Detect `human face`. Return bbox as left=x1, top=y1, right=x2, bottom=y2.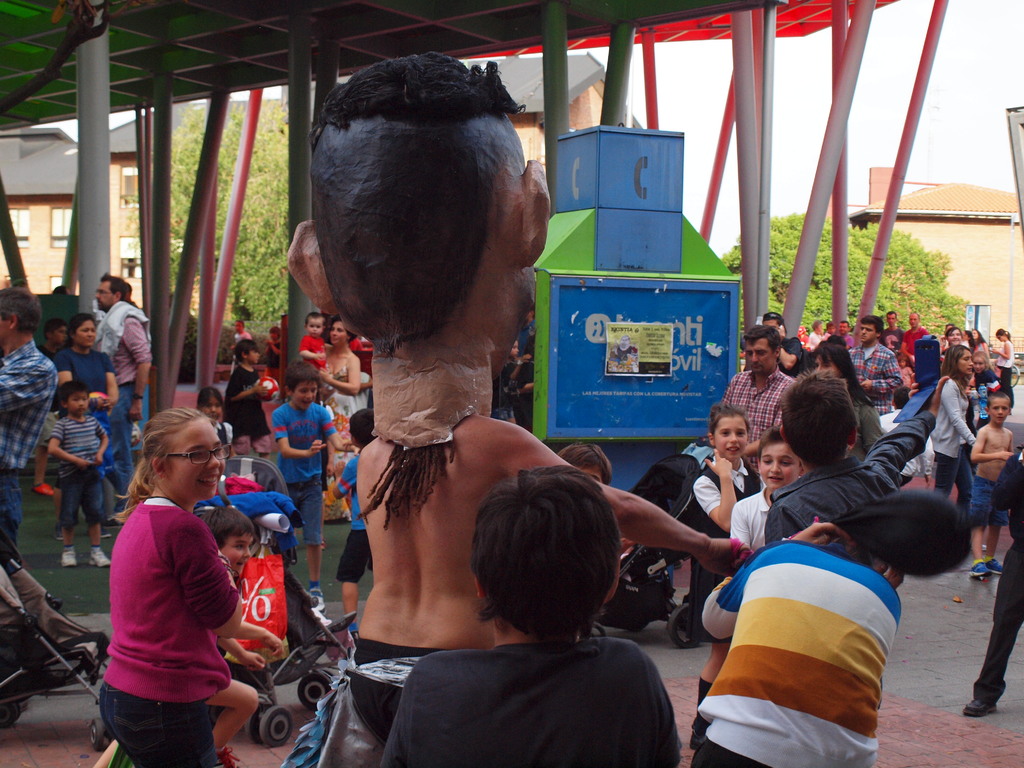
left=960, top=348, right=972, bottom=376.
